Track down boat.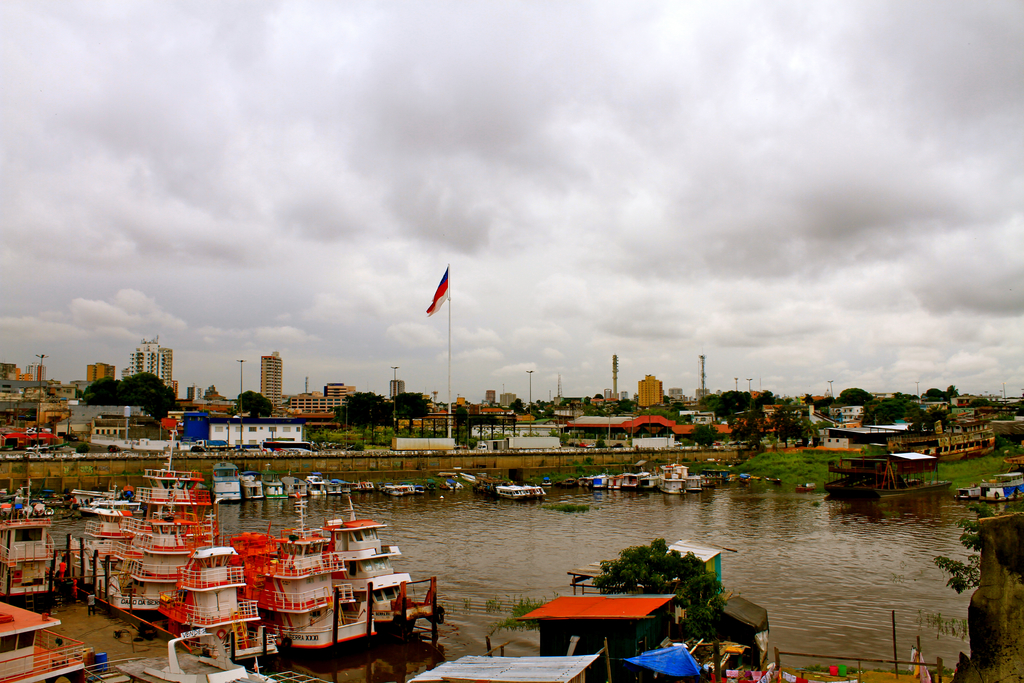
Tracked to {"x1": 609, "y1": 477, "x2": 619, "y2": 491}.
